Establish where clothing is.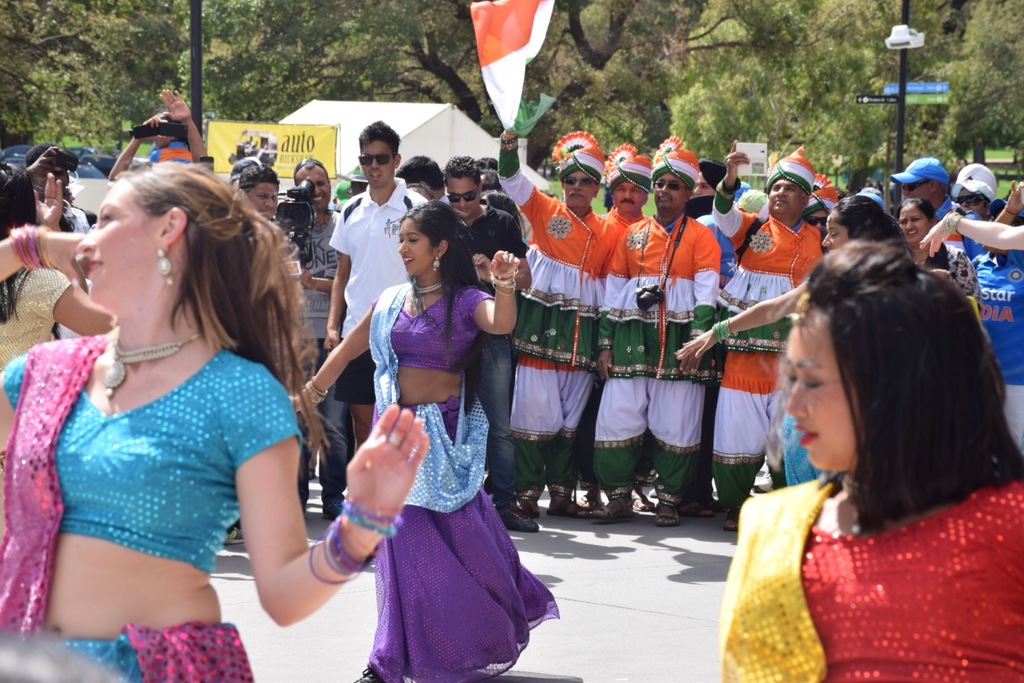
Established at <region>494, 150, 628, 488</region>.
